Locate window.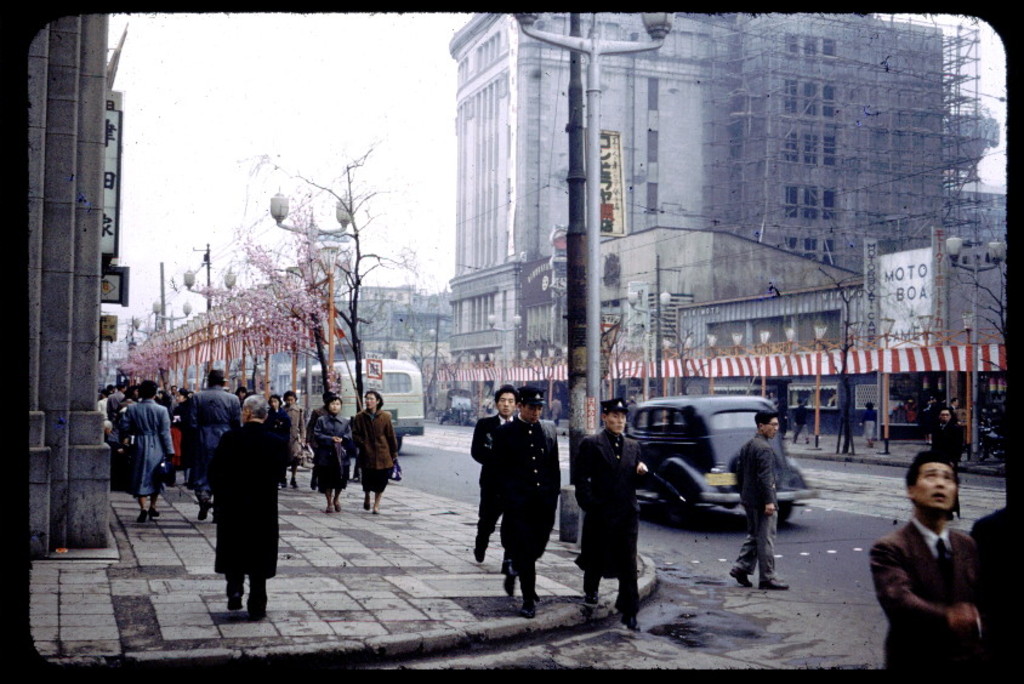
Bounding box: x1=784 y1=81 x2=840 y2=118.
